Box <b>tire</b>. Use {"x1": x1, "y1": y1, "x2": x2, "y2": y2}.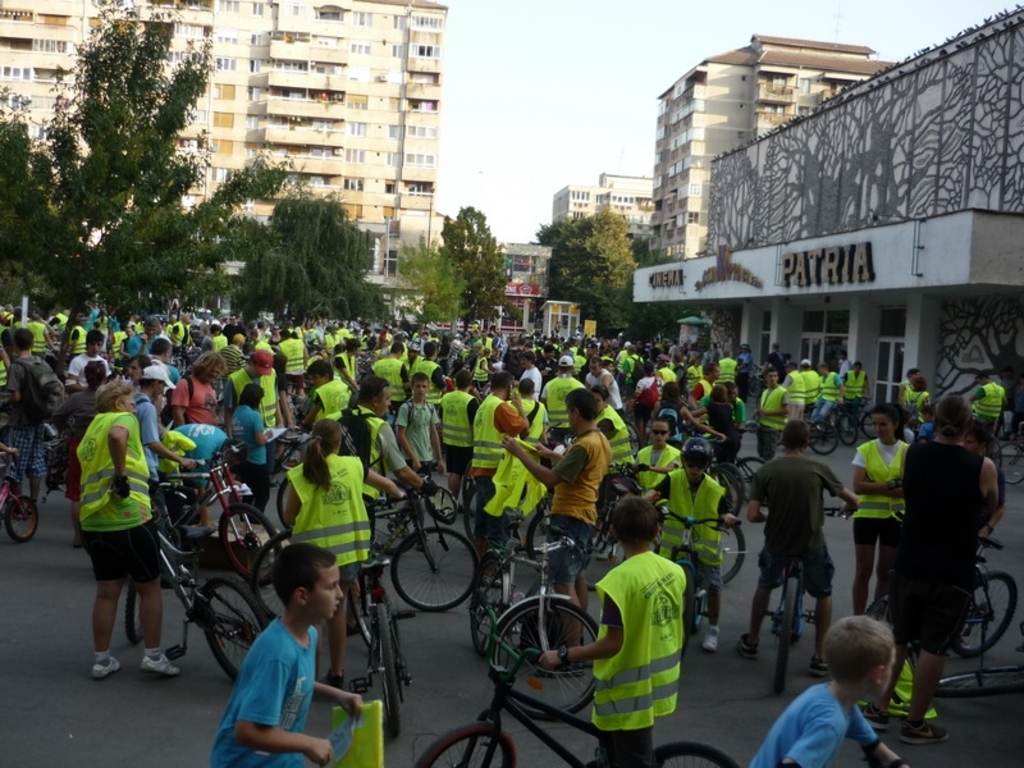
{"x1": 466, "y1": 570, "x2": 497, "y2": 654}.
